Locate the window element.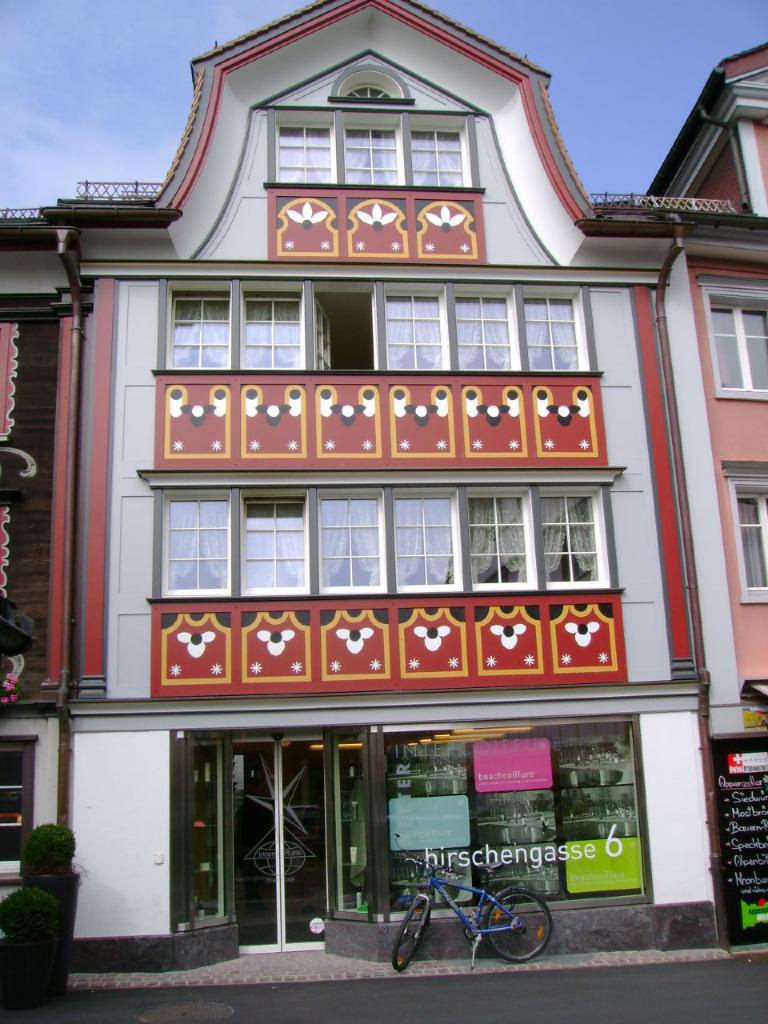
Element bbox: (346,124,408,191).
